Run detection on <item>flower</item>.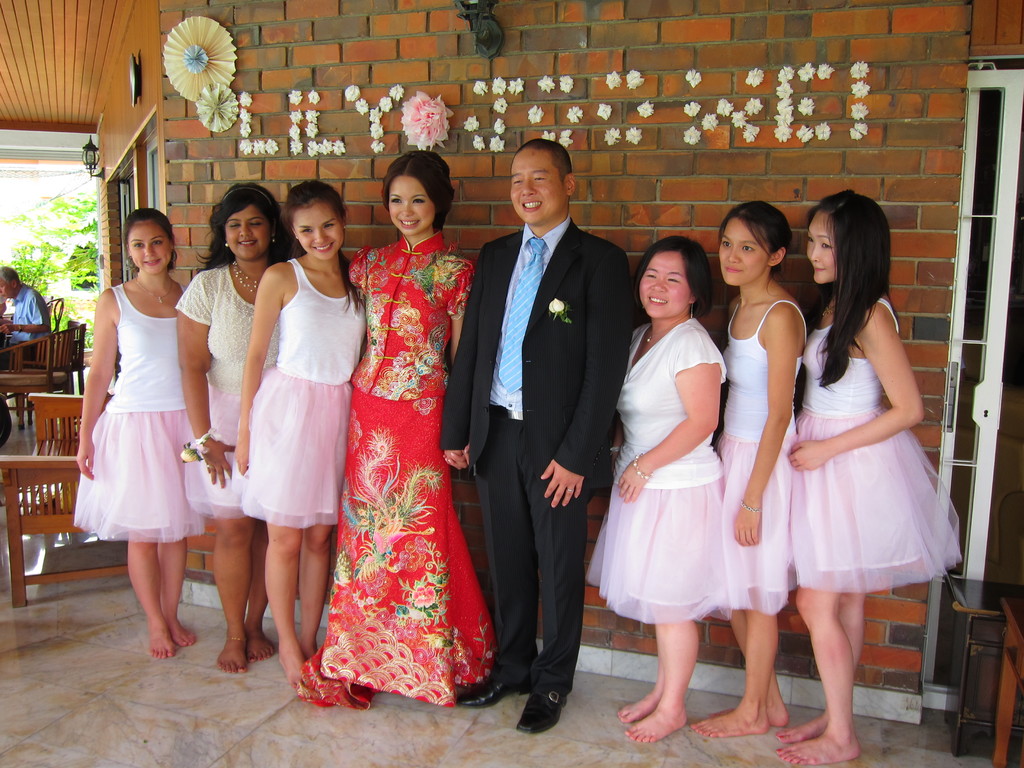
Result: detection(816, 61, 836, 79).
